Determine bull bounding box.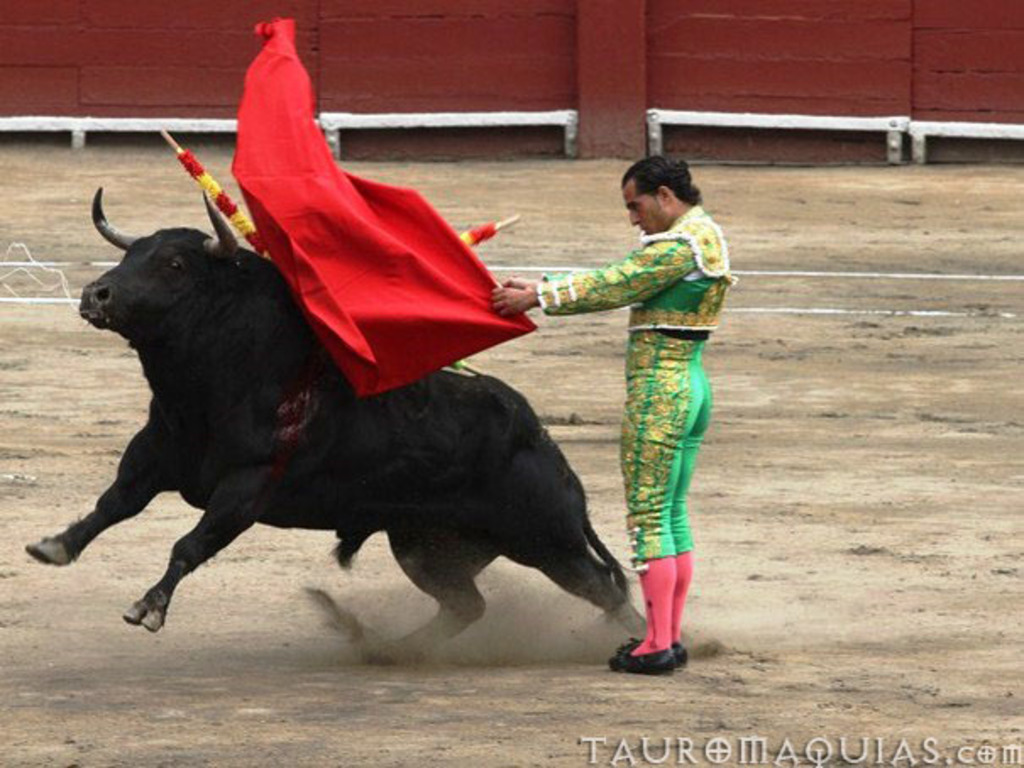
Determined: box=[20, 188, 647, 665].
